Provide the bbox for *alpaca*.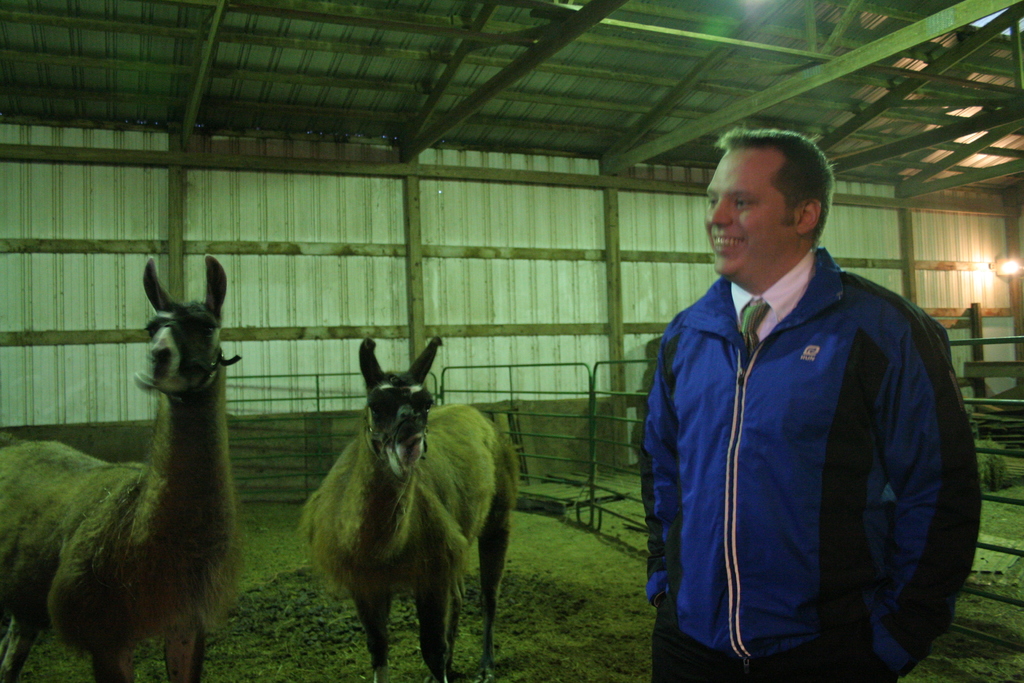
l=298, t=333, r=521, b=682.
